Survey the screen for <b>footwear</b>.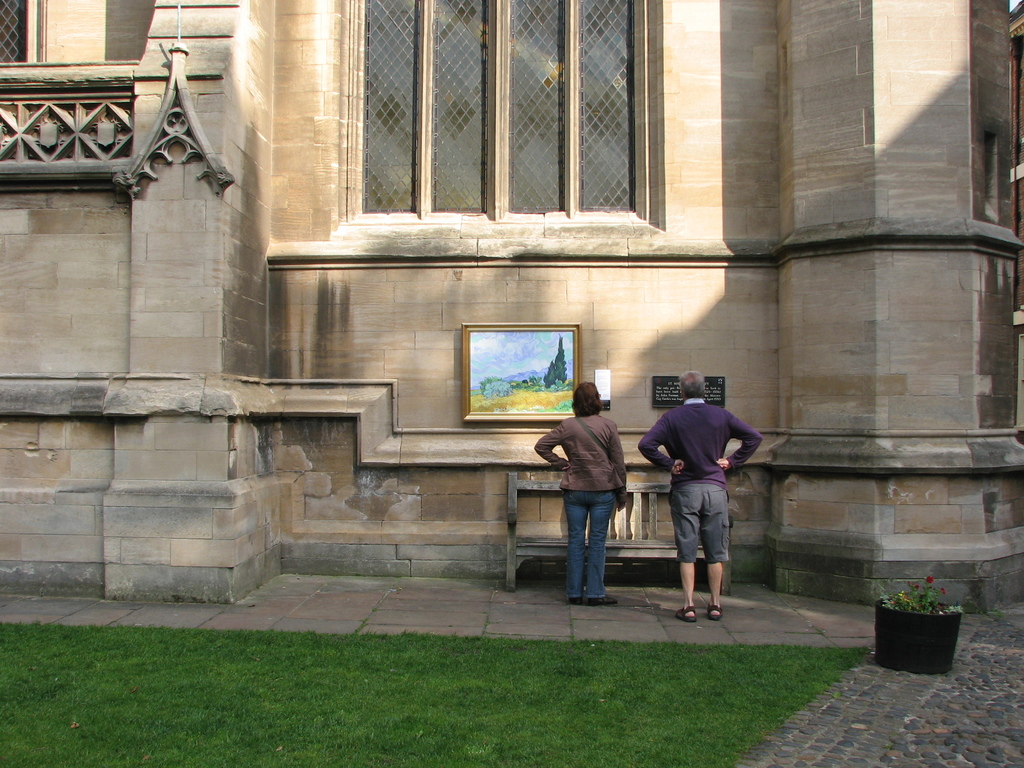
Survey found: [706, 606, 722, 621].
